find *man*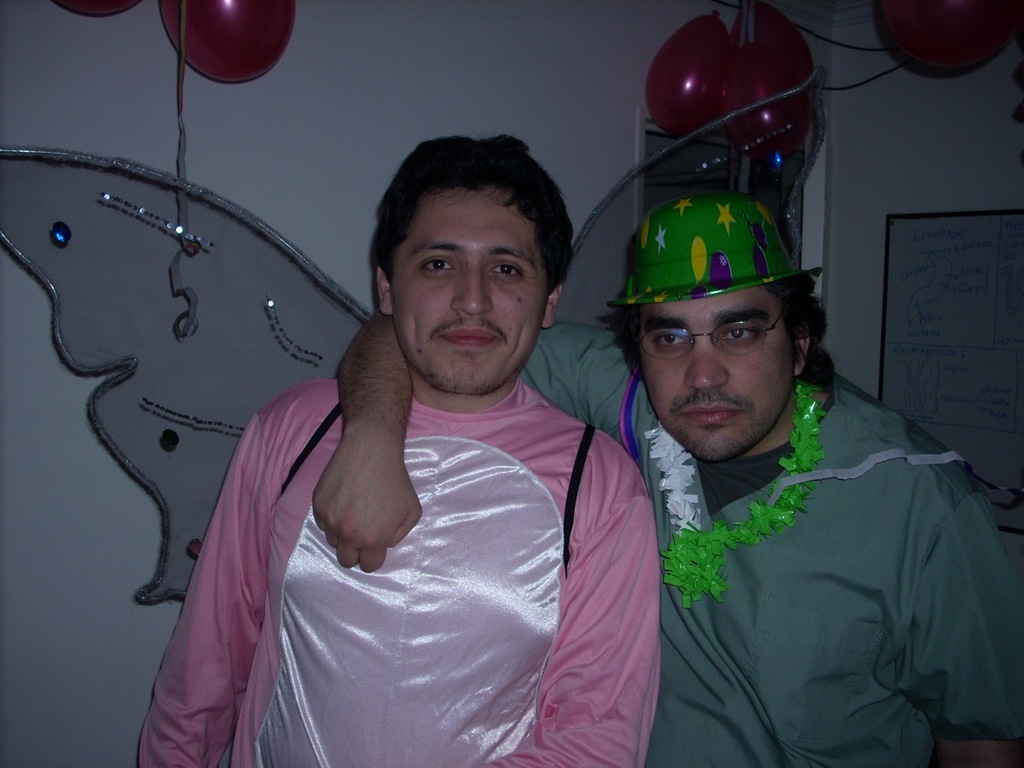
<box>310,190,1023,767</box>
